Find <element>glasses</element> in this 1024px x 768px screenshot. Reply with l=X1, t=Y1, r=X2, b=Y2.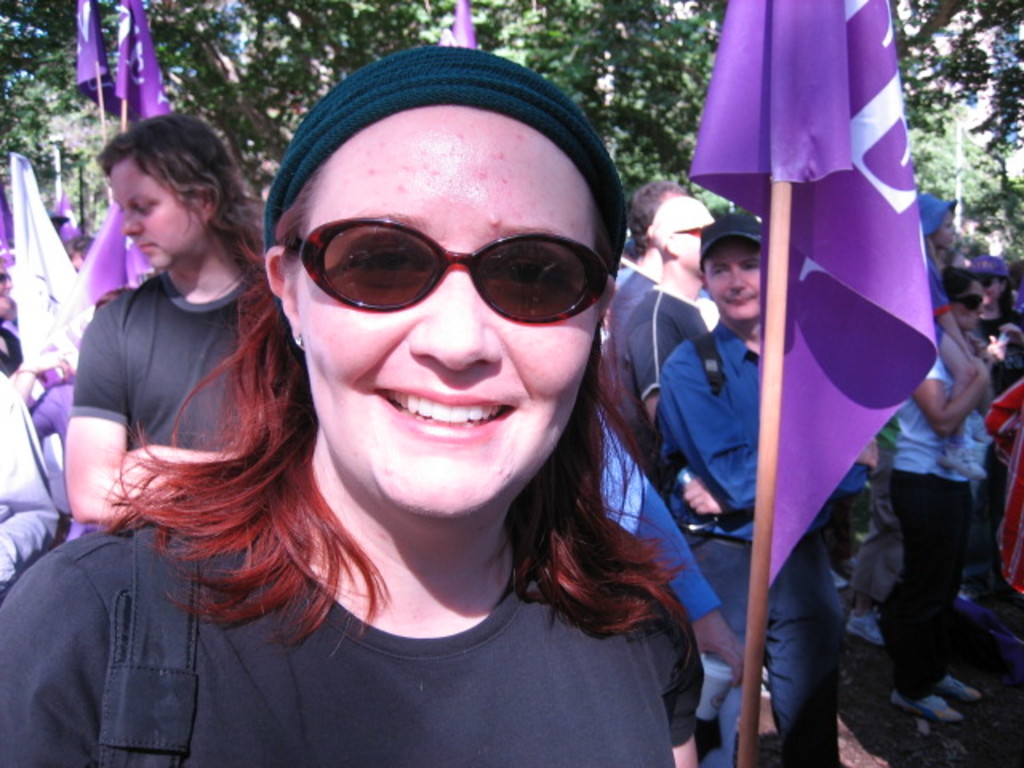
l=288, t=219, r=618, b=326.
